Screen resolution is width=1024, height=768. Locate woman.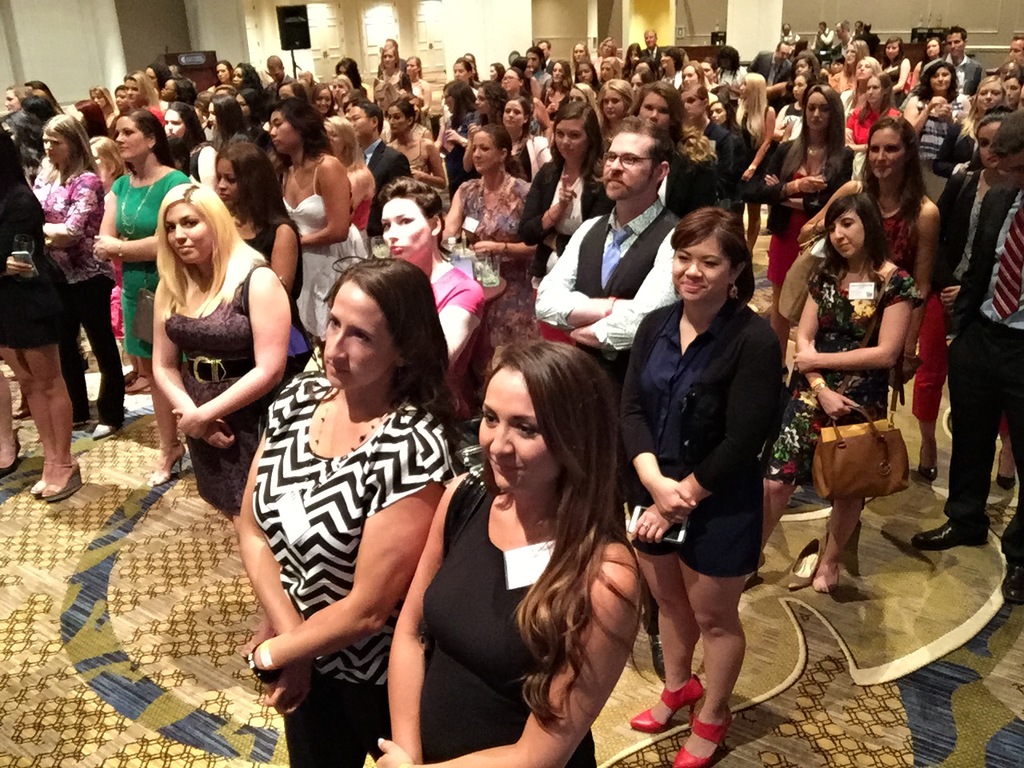
Rect(625, 38, 639, 66).
